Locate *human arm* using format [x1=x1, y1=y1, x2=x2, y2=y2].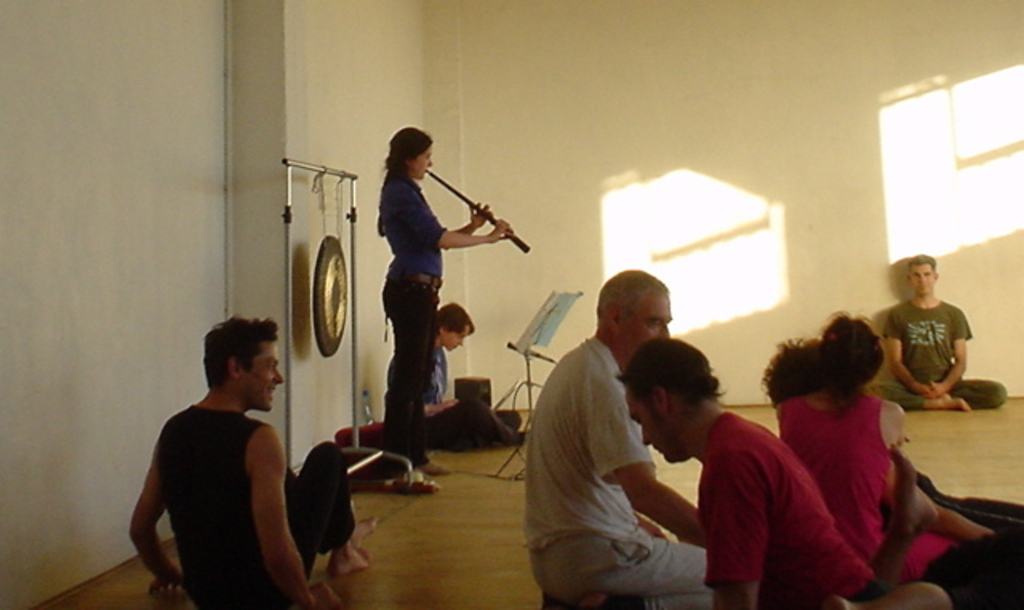
[x1=930, y1=311, x2=974, y2=400].
